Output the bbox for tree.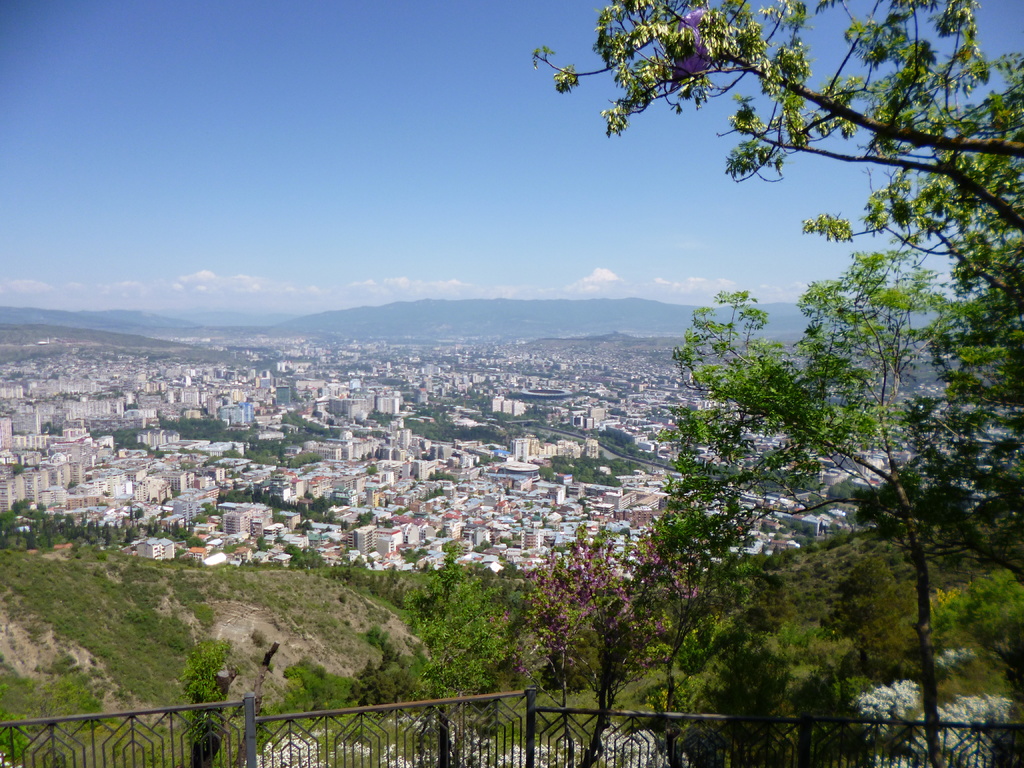
[left=530, top=0, right=1023, bottom=296].
